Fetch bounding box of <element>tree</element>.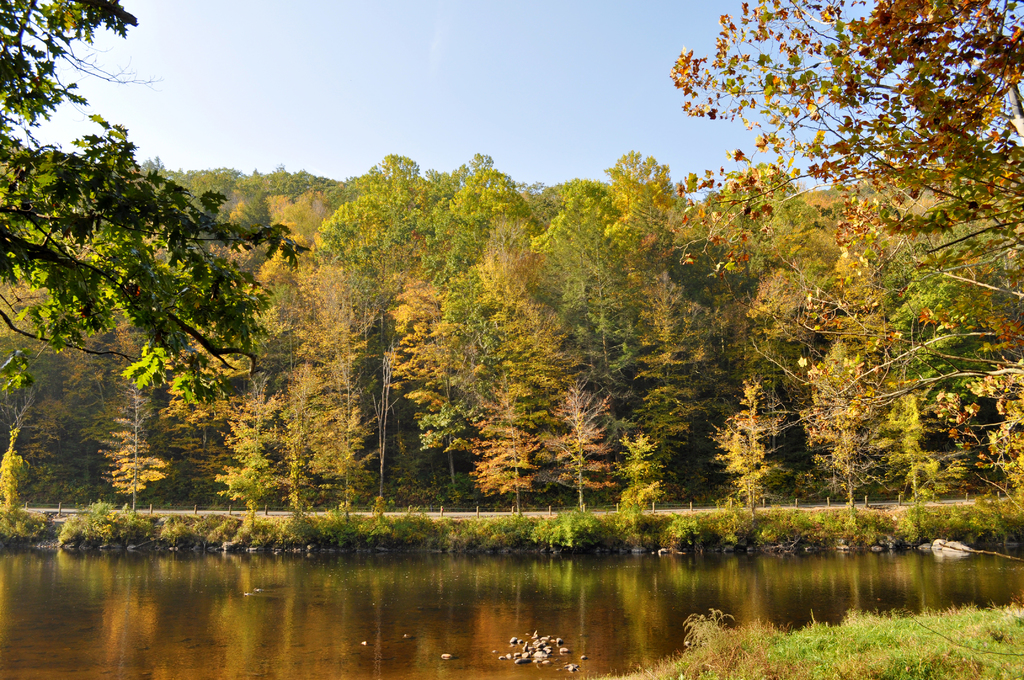
Bbox: {"left": 0, "top": 383, "right": 31, "bottom": 513}.
